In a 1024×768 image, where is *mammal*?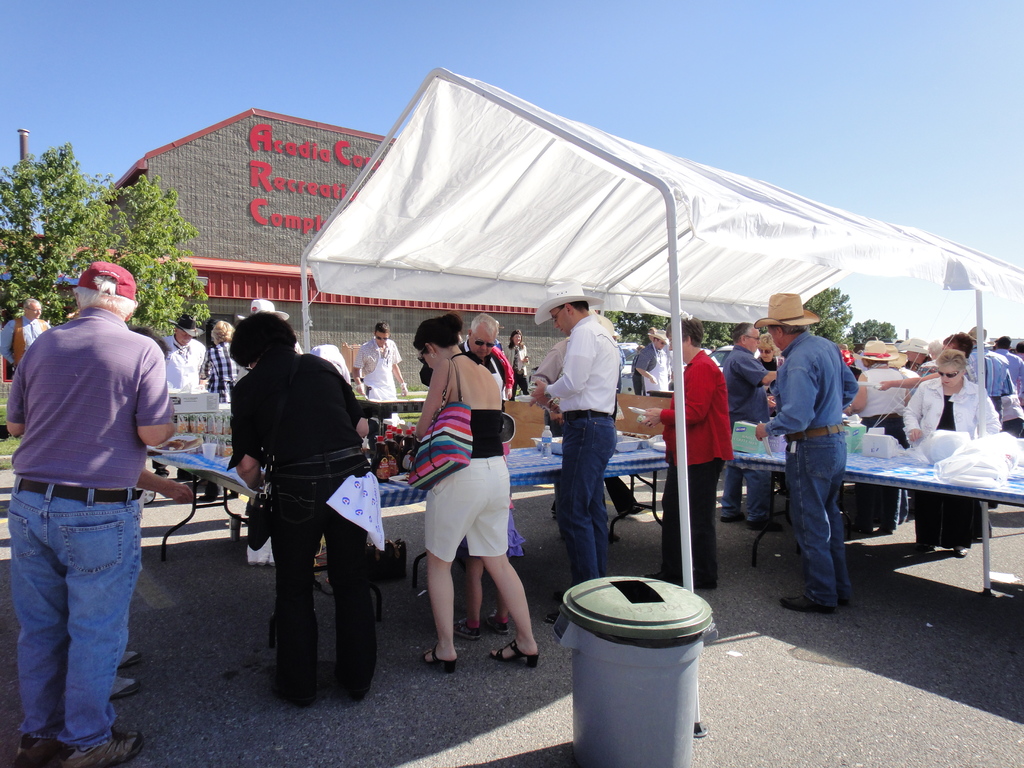
bbox(404, 307, 532, 669).
